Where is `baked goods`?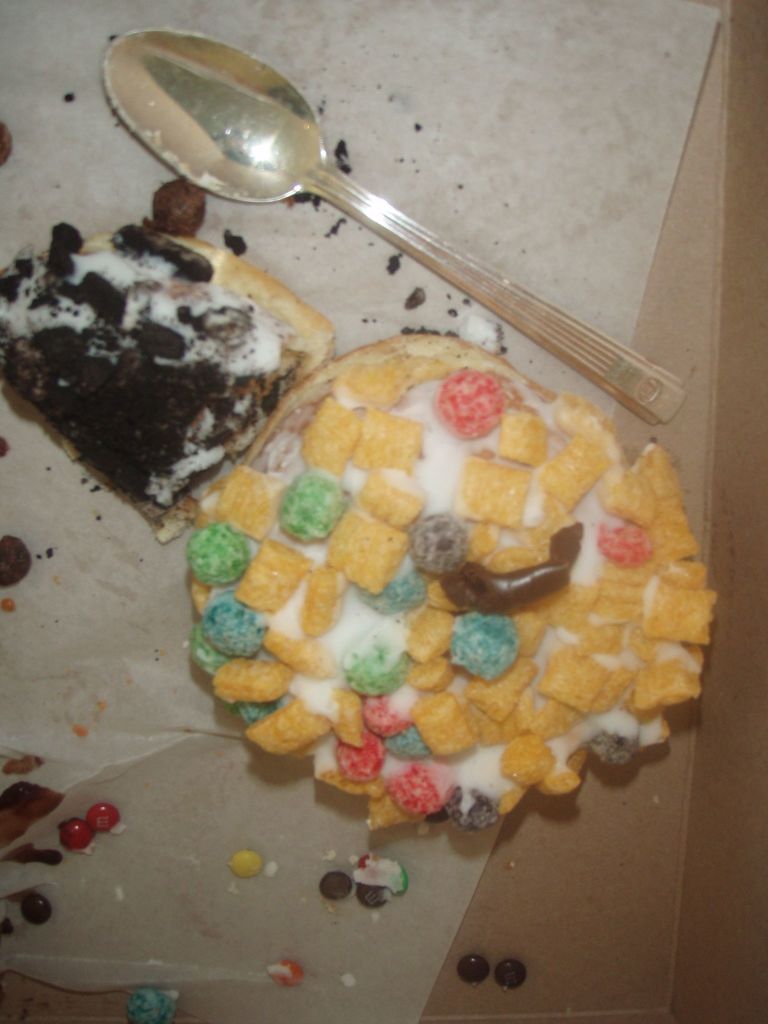
bbox=[0, 226, 333, 527].
